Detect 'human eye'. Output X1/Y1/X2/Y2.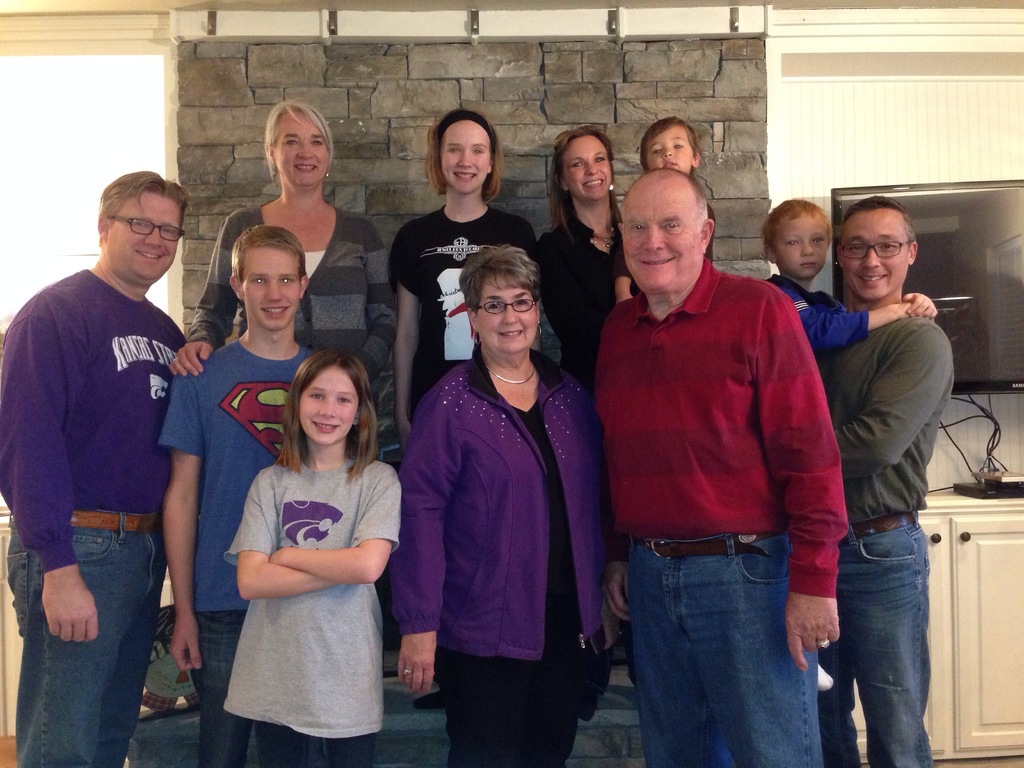
848/243/864/253.
